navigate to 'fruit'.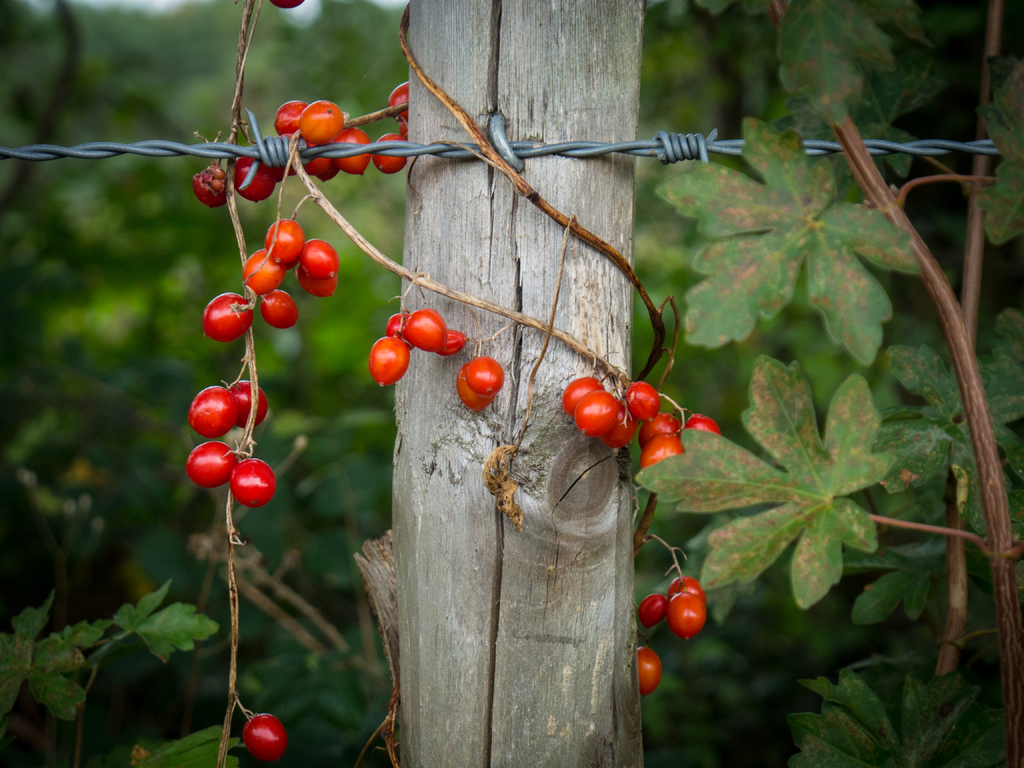
Navigation target: box(641, 595, 666, 631).
